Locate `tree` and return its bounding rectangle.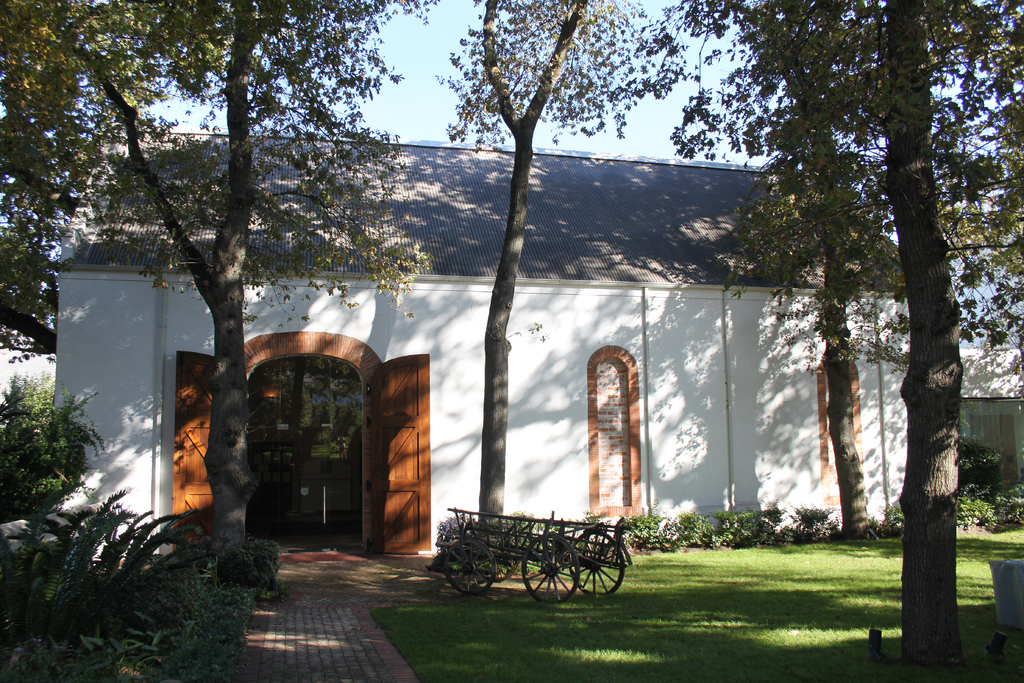
(0,0,439,539).
